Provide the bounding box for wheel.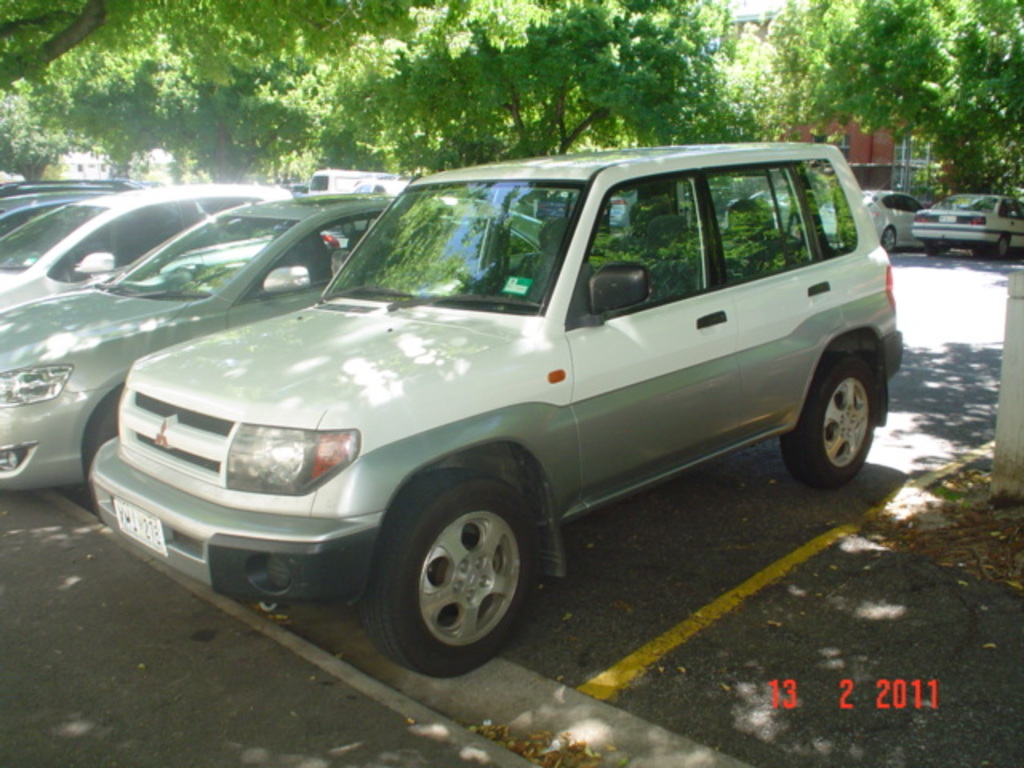
Rect(78, 376, 126, 490).
